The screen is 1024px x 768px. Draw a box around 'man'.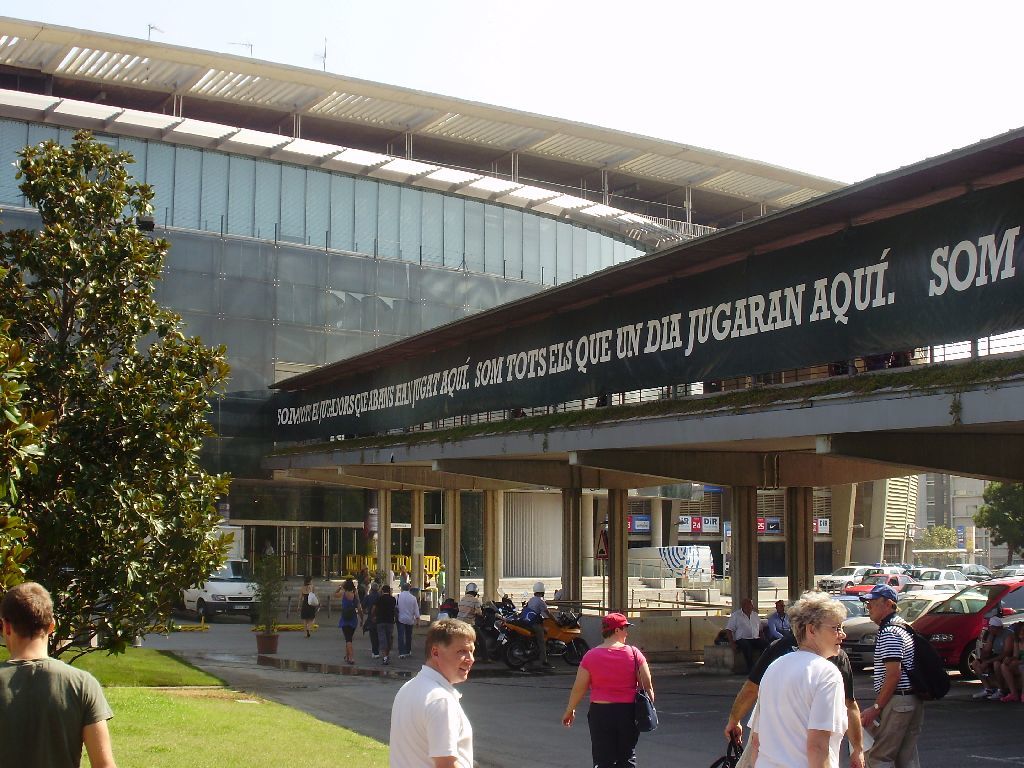
box(453, 580, 487, 620).
